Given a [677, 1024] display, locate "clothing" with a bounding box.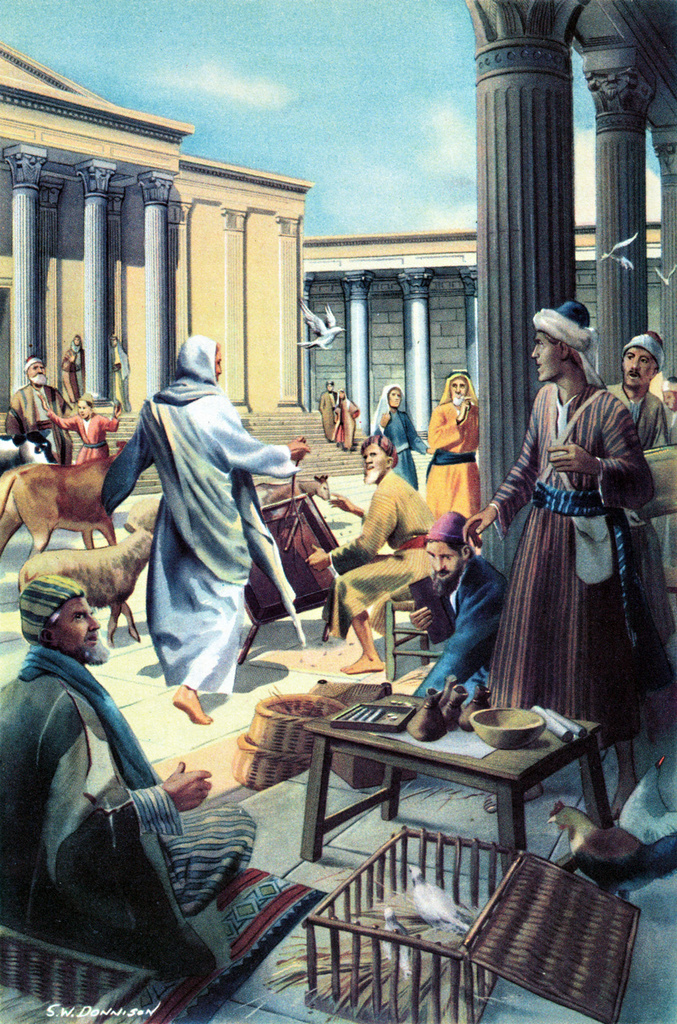
Located: left=46, top=412, right=120, bottom=462.
